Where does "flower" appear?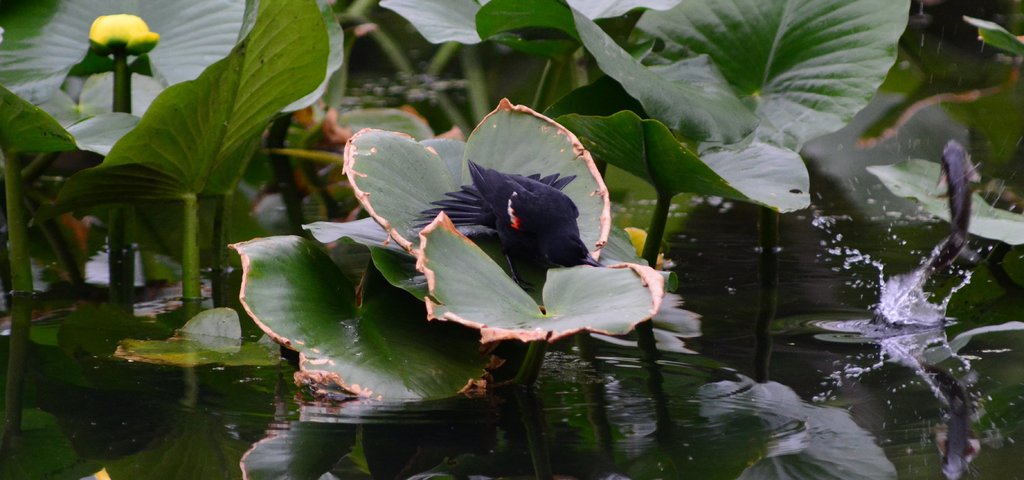
Appears at {"x1": 65, "y1": 7, "x2": 149, "y2": 95}.
